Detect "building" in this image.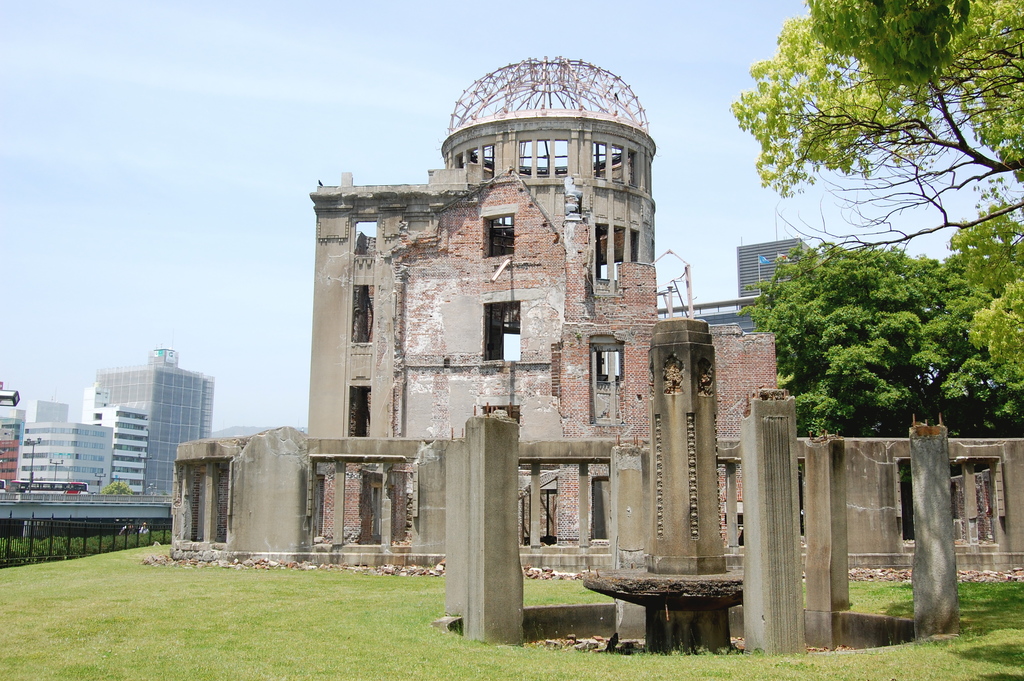
Detection: l=740, t=243, r=815, b=309.
